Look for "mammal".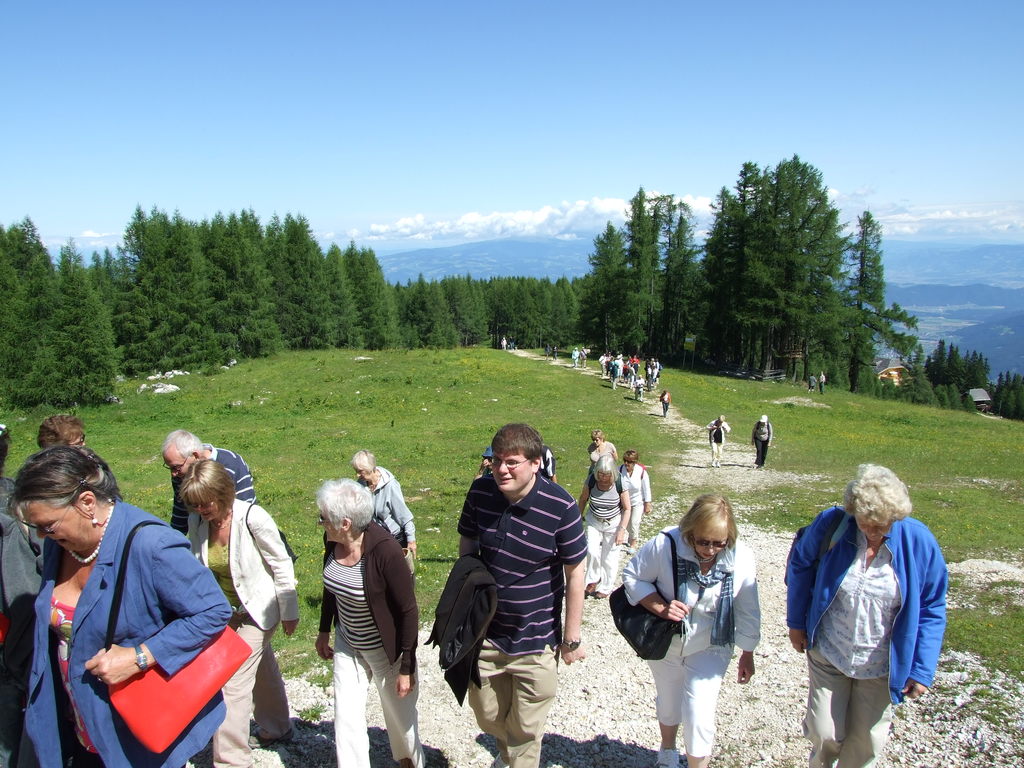
Found: bbox(579, 343, 586, 367).
